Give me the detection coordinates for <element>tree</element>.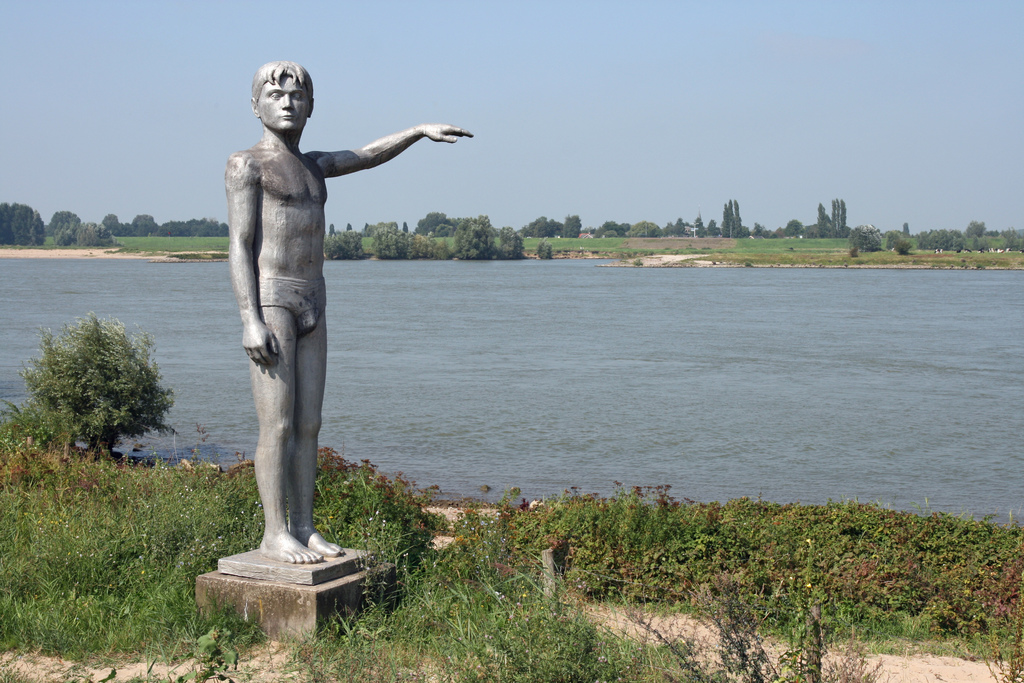
locate(565, 212, 580, 237).
